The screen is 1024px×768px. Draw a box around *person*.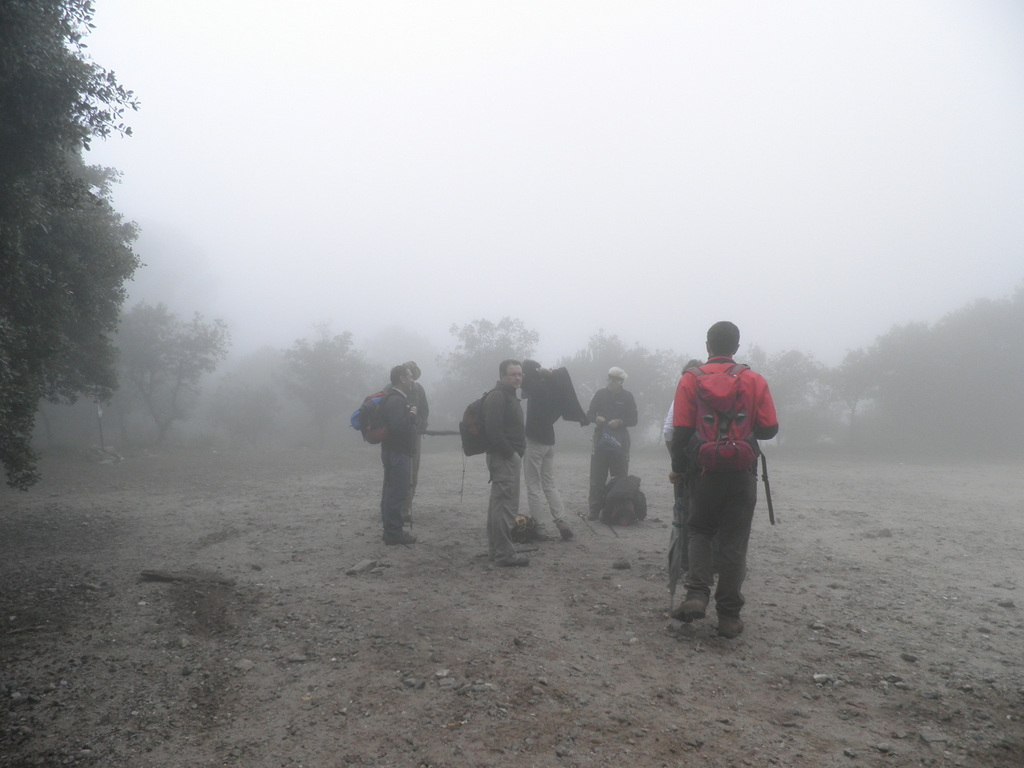
box(367, 367, 416, 540).
